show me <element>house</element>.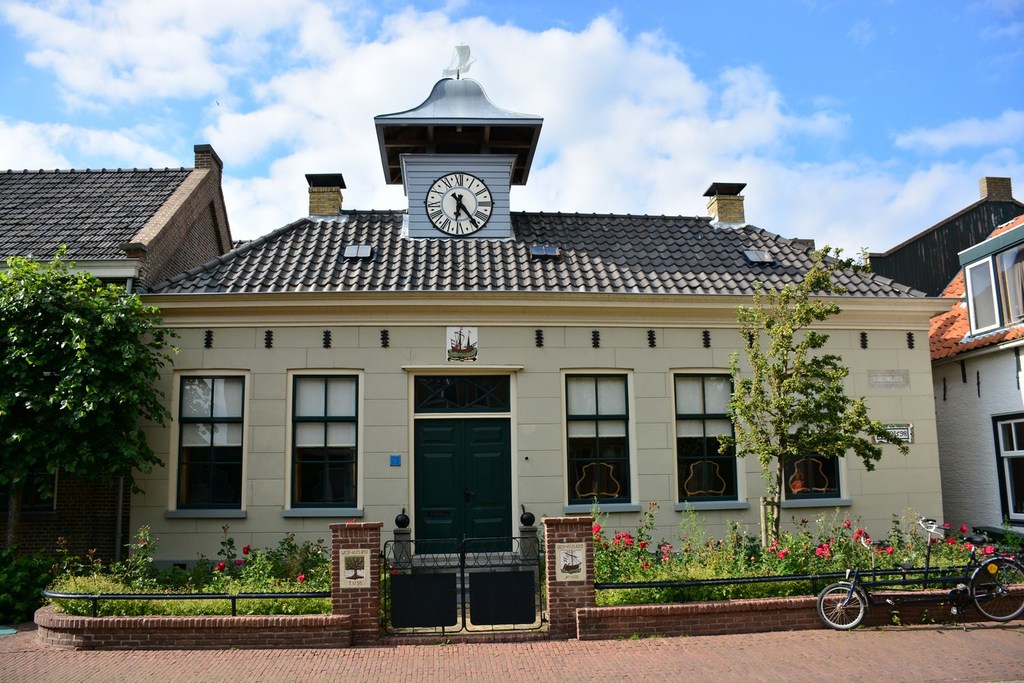
<element>house</element> is here: [left=0, top=146, right=233, bottom=563].
